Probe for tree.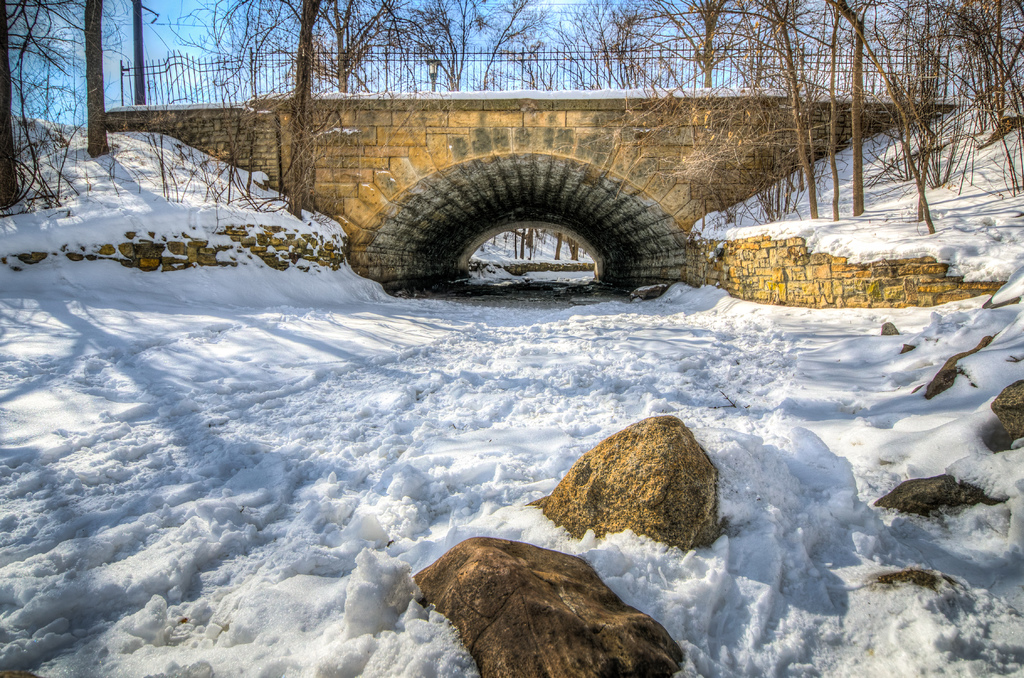
Probe result: rect(867, 0, 943, 172).
